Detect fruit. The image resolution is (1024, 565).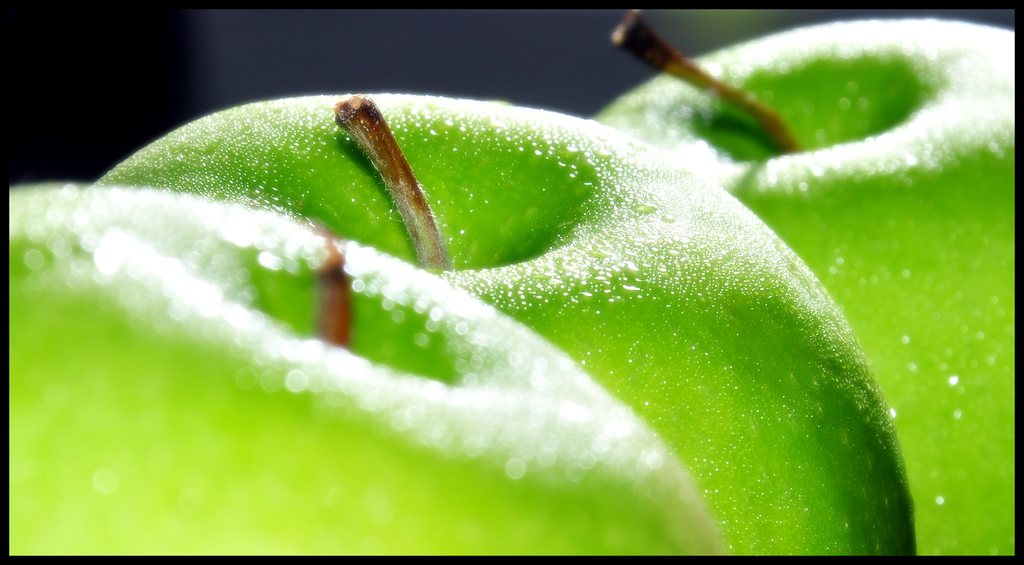
rect(94, 92, 918, 555).
